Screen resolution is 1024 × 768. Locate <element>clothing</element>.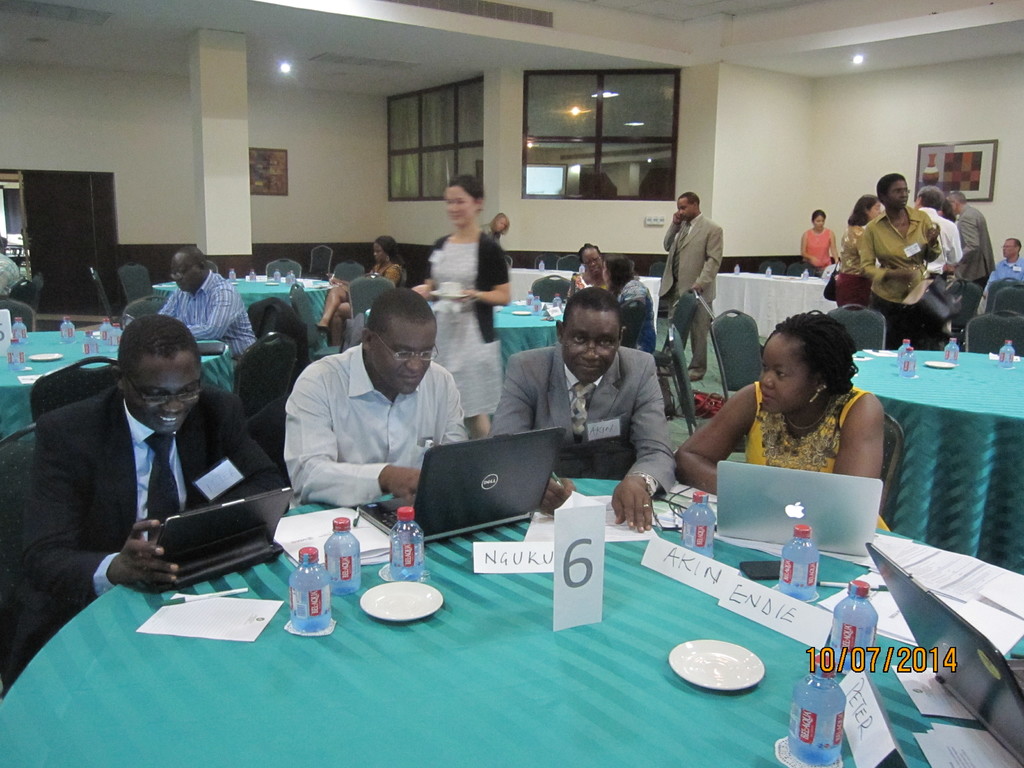
488/342/678/497.
